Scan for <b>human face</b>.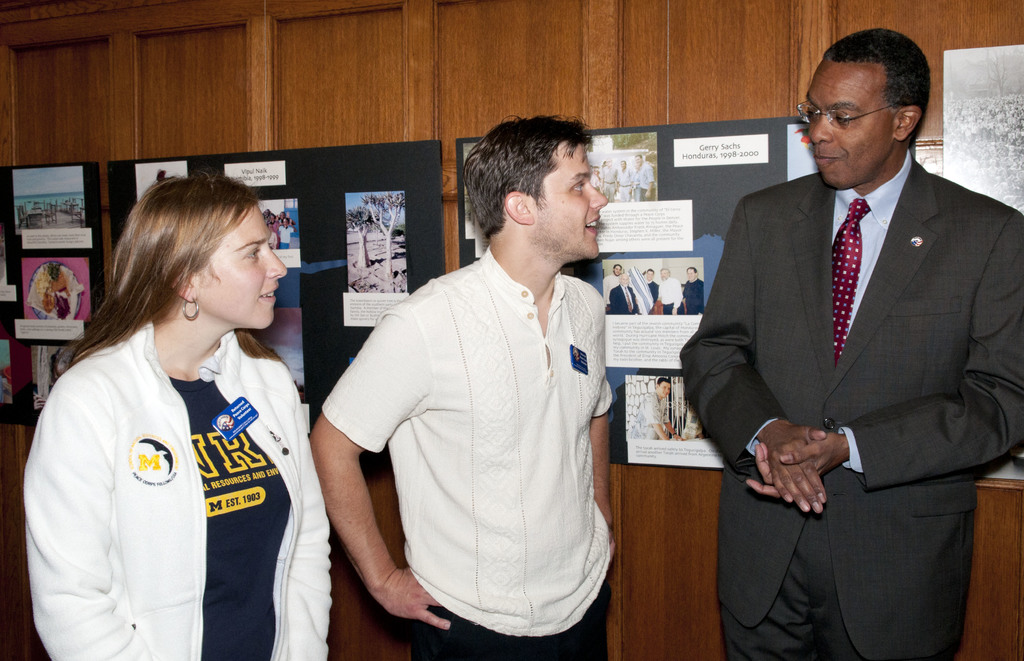
Scan result: x1=278 y1=209 x2=286 y2=220.
